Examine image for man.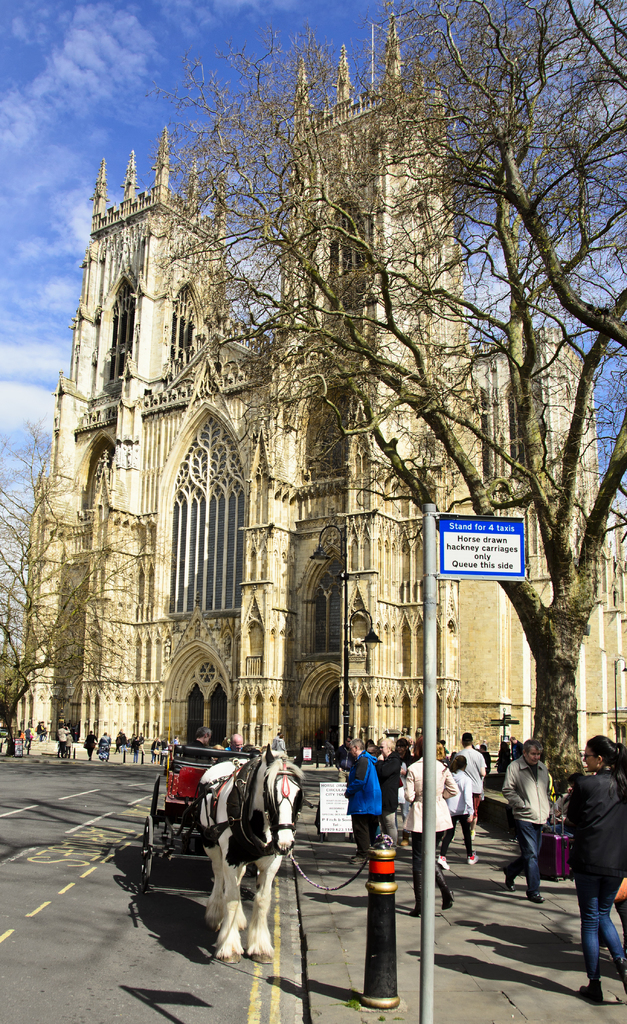
Examination result: bbox=(343, 737, 381, 863).
